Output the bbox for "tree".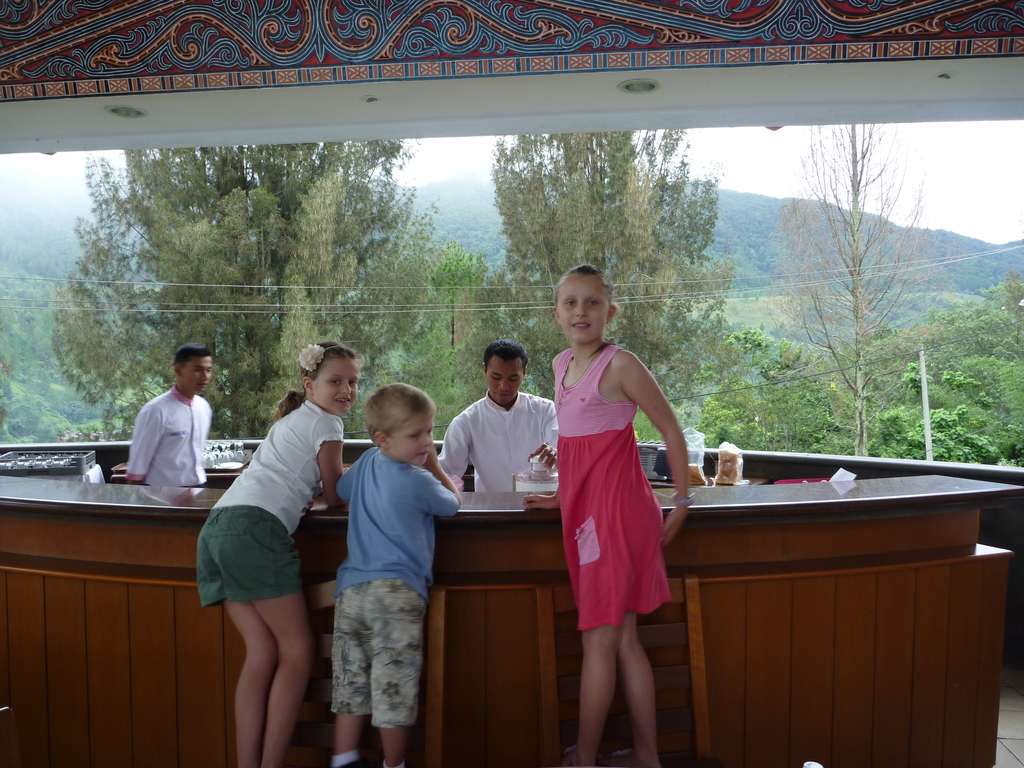
(444,125,764,454).
